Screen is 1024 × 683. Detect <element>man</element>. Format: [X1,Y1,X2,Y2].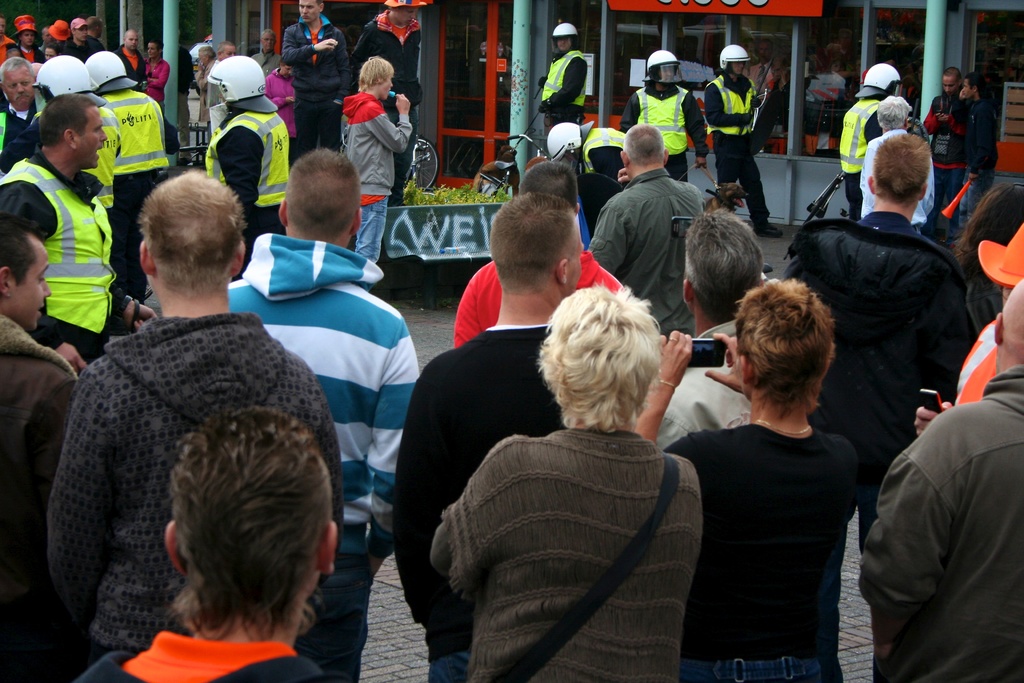
[0,92,157,371].
